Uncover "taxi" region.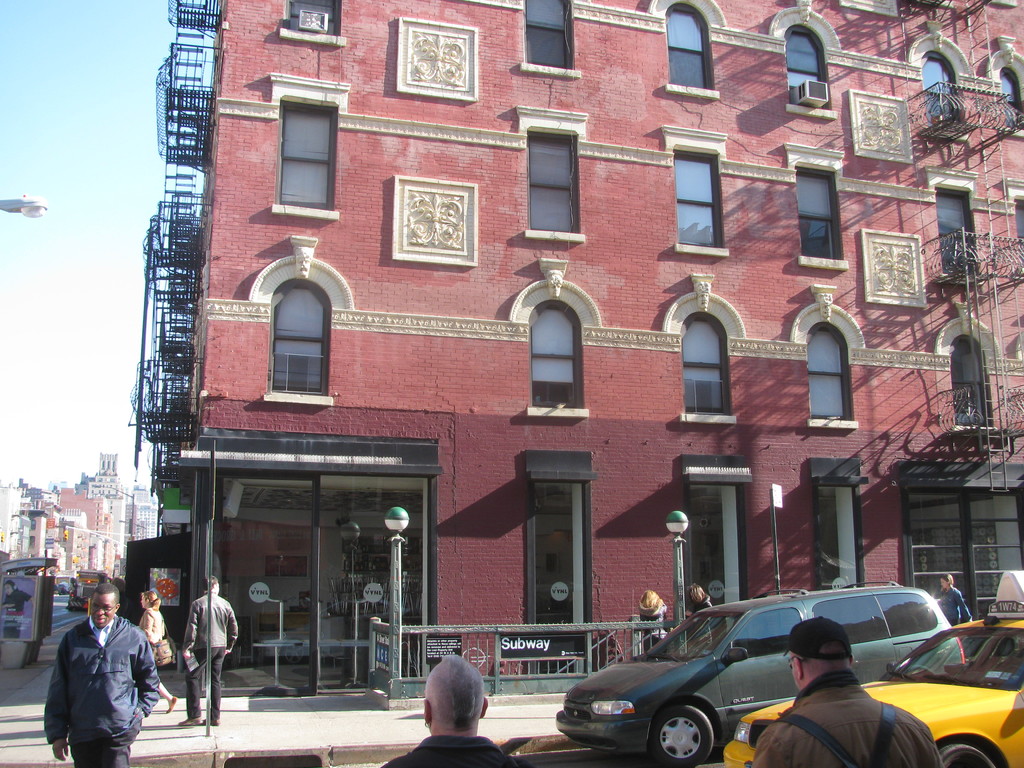
Uncovered: {"x1": 724, "y1": 564, "x2": 1023, "y2": 767}.
